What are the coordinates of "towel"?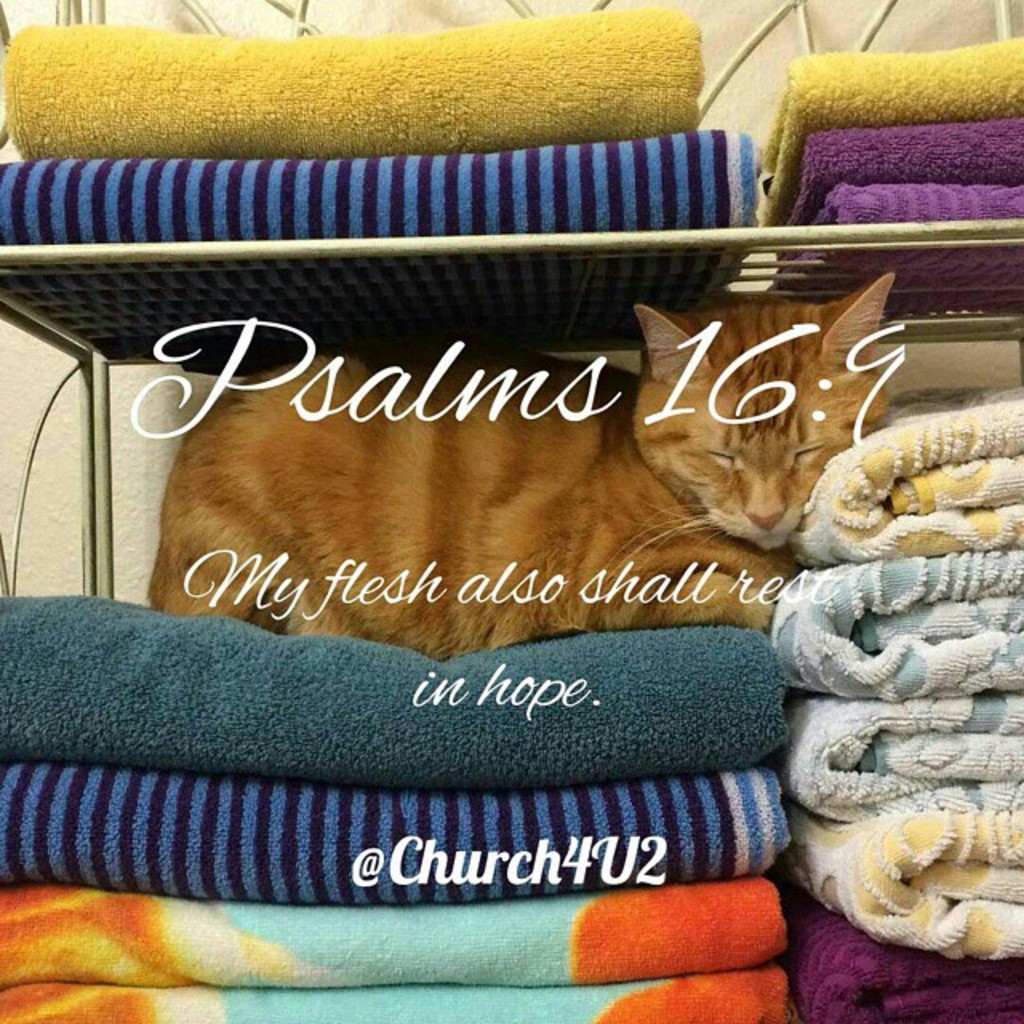
{"x1": 0, "y1": 878, "x2": 789, "y2": 997}.
